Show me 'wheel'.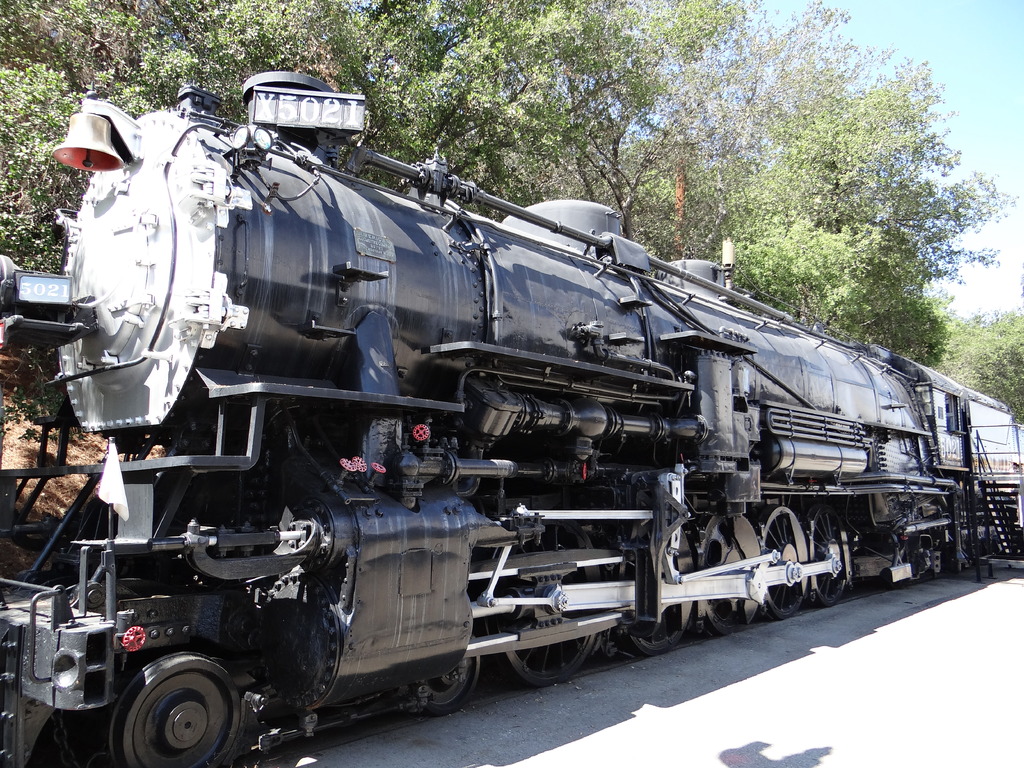
'wheel' is here: crop(485, 521, 595, 689).
